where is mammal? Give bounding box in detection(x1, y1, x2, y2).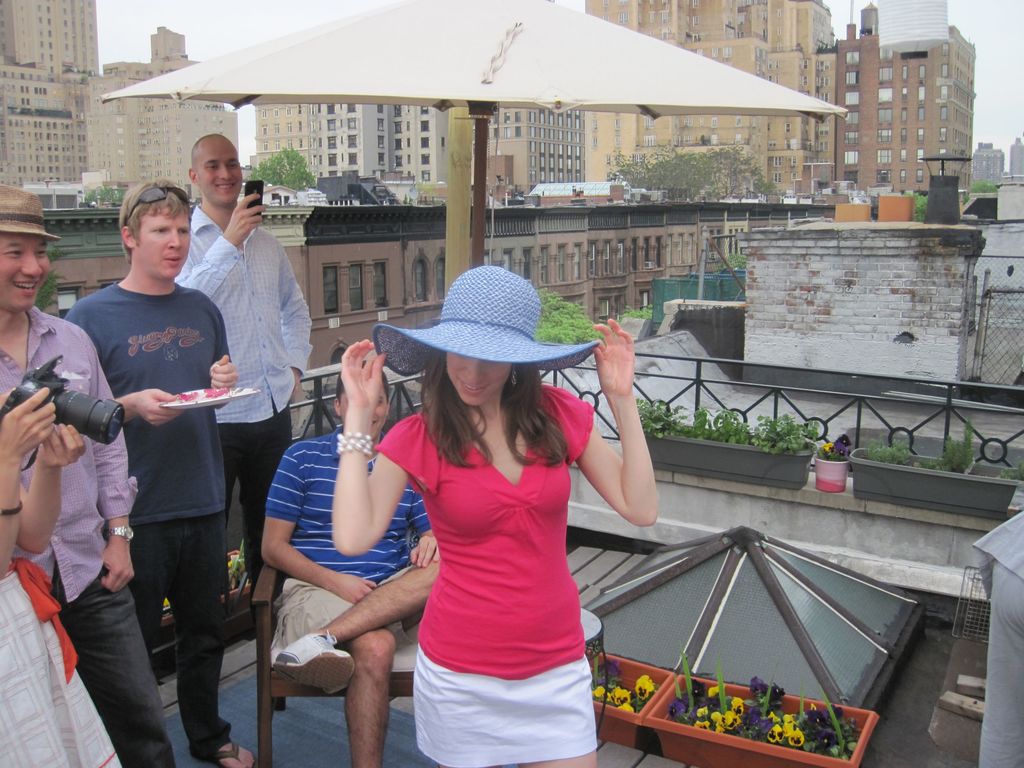
detection(0, 181, 205, 767).
